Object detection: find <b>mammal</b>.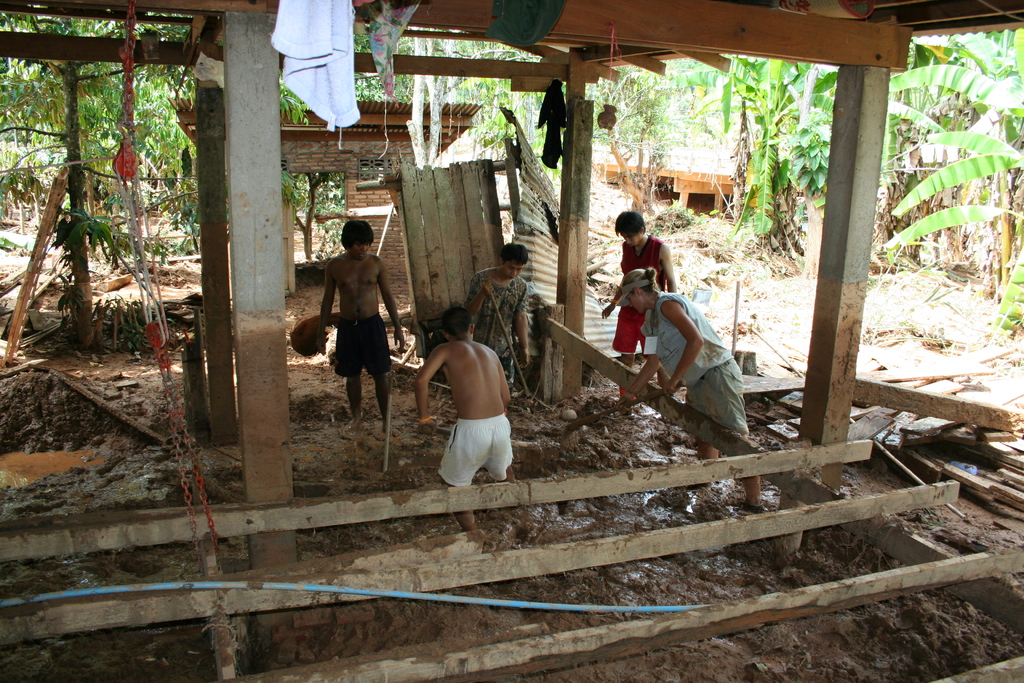
region(415, 313, 508, 534).
